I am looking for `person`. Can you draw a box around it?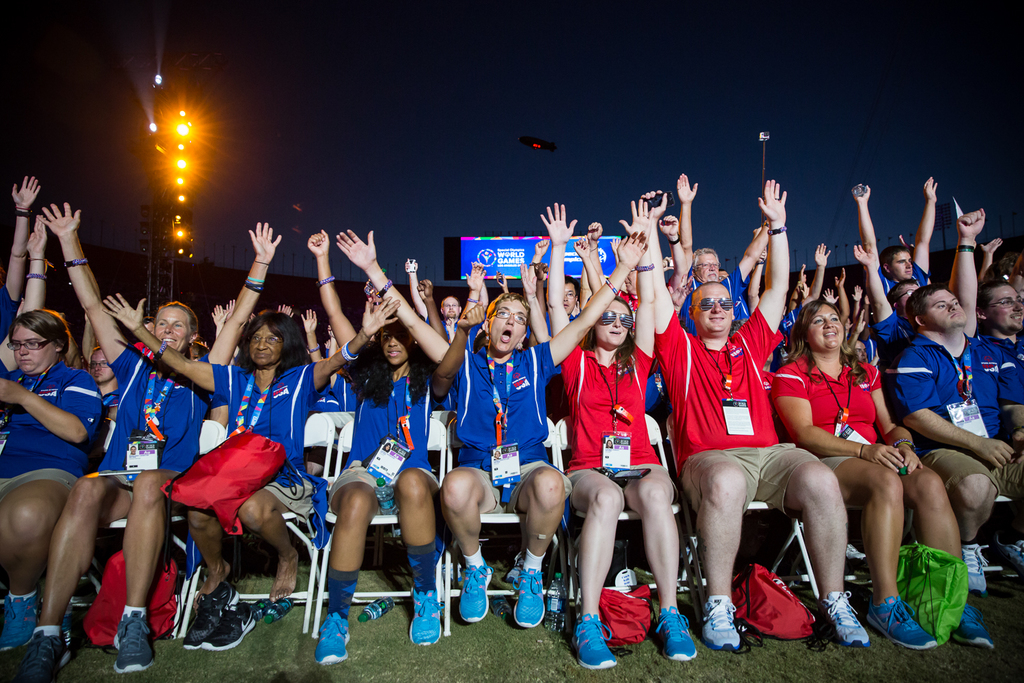
Sure, the bounding box is detection(882, 293, 1023, 596).
